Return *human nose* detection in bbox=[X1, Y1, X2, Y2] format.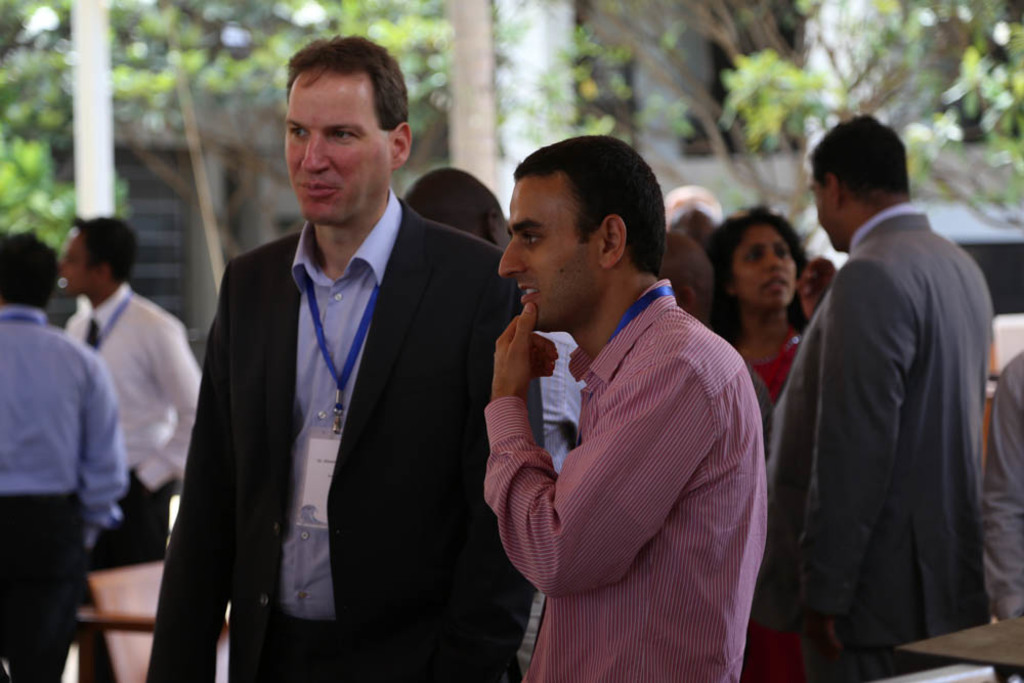
bbox=[497, 239, 526, 278].
